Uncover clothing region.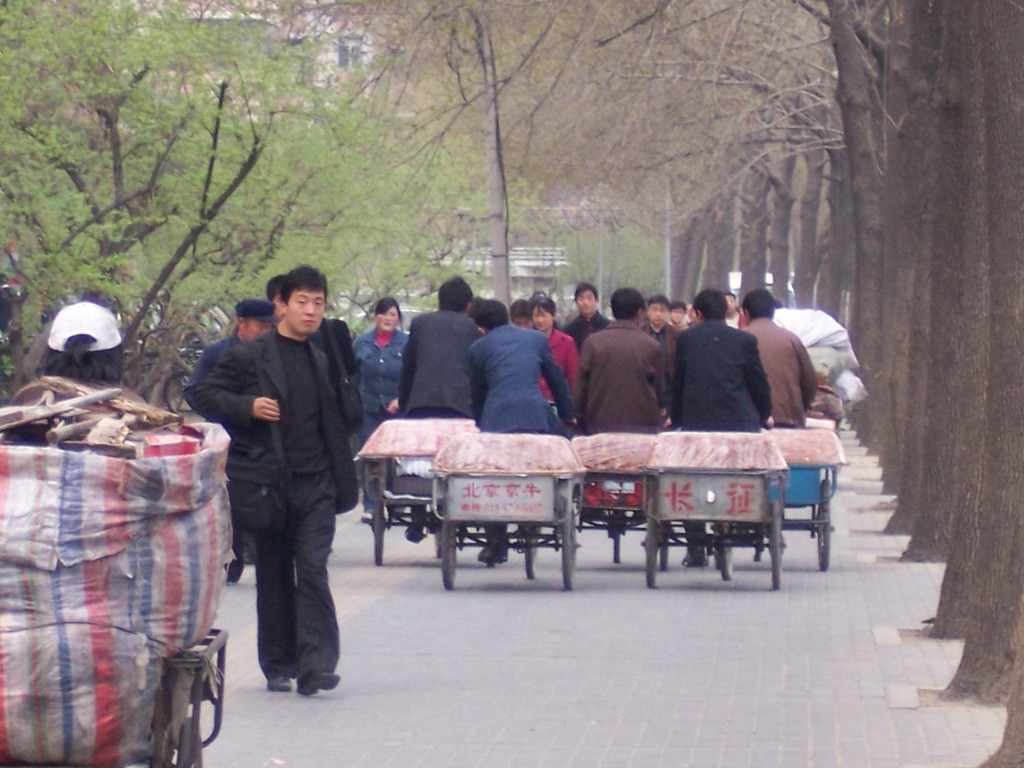
Uncovered: crop(562, 310, 611, 347).
